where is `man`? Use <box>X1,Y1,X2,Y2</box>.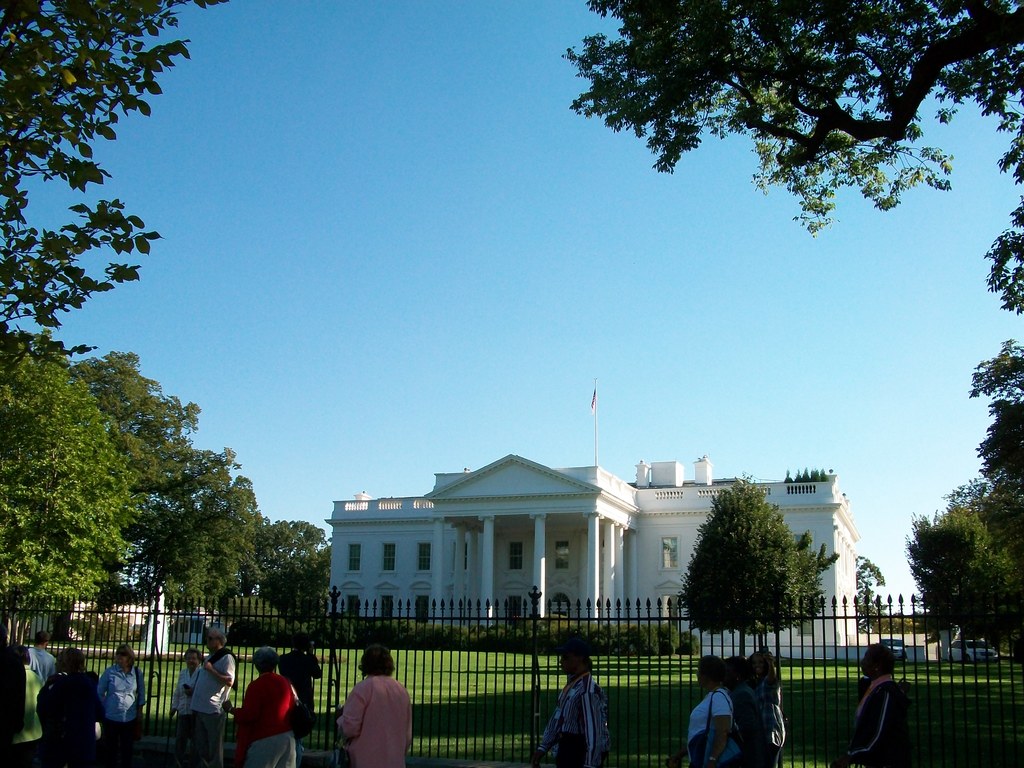
<box>190,630,234,767</box>.
